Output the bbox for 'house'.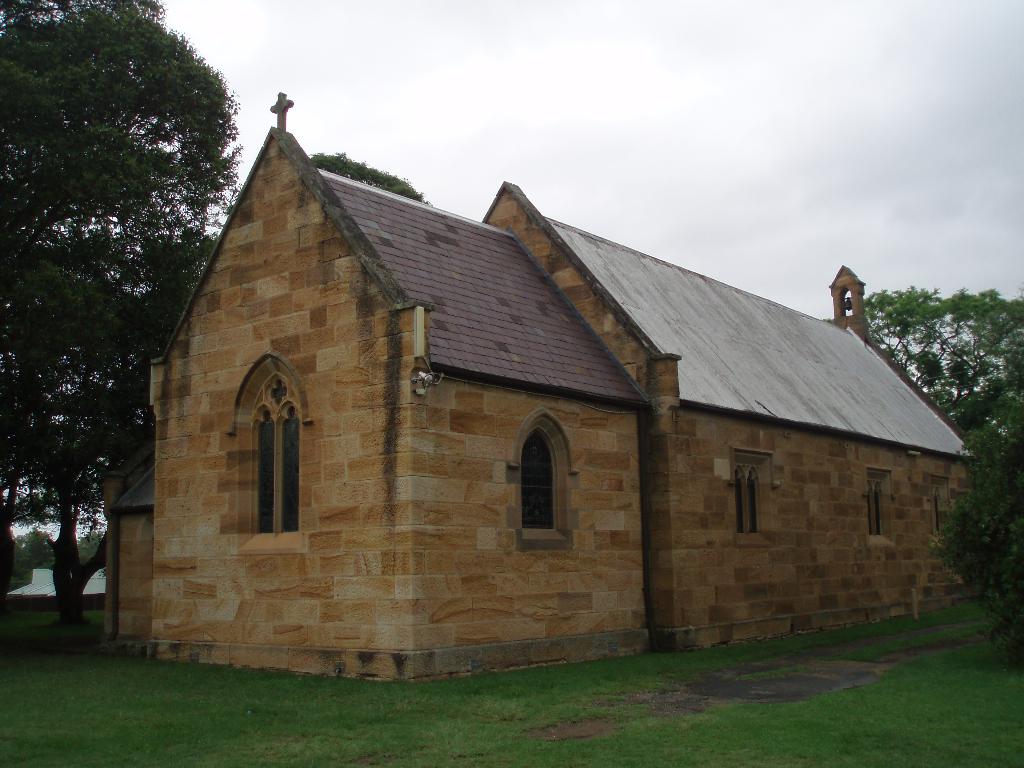
<box>136,90,919,686</box>.
